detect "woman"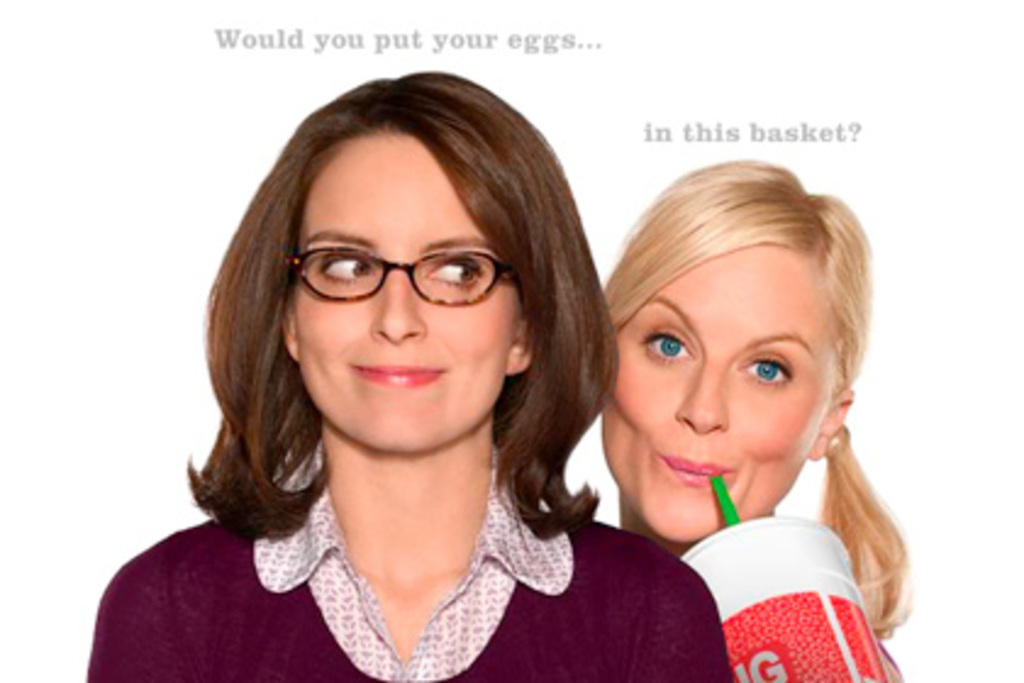
[left=83, top=71, right=734, bottom=681]
